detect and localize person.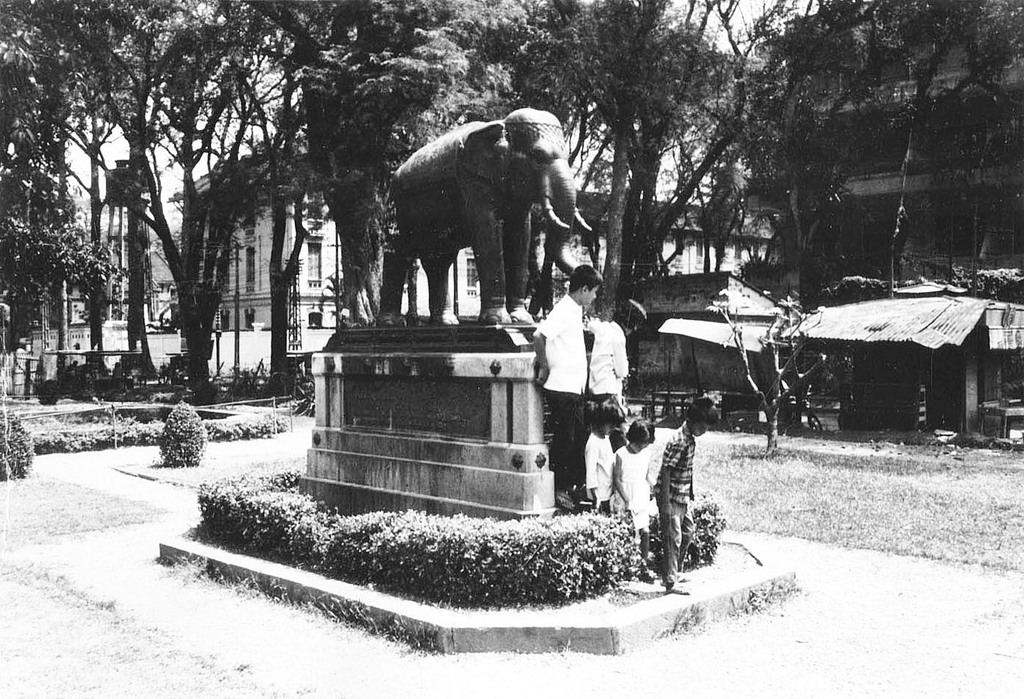
Localized at left=588, top=405, right=611, bottom=510.
